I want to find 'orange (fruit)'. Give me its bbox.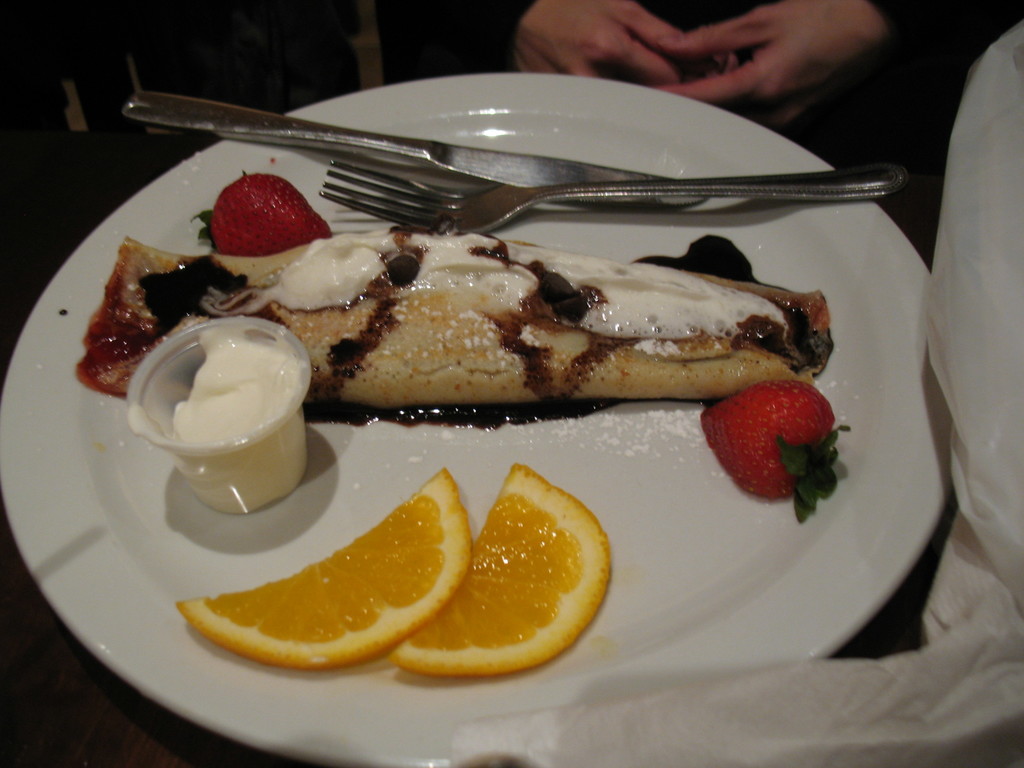
180 473 468 668.
